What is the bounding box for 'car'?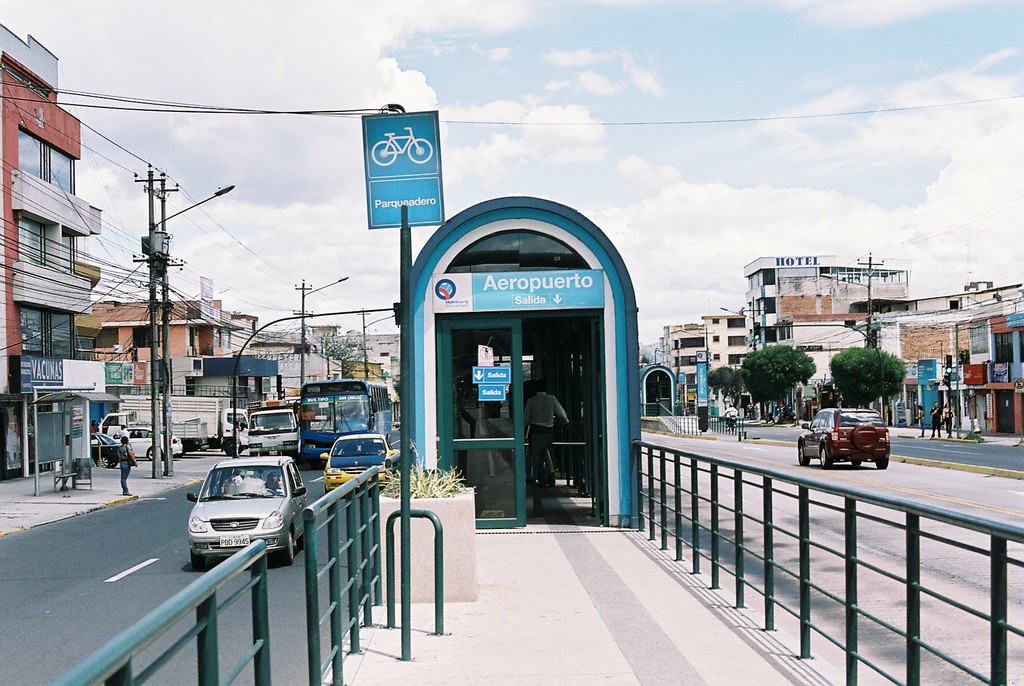
select_region(792, 406, 890, 475).
